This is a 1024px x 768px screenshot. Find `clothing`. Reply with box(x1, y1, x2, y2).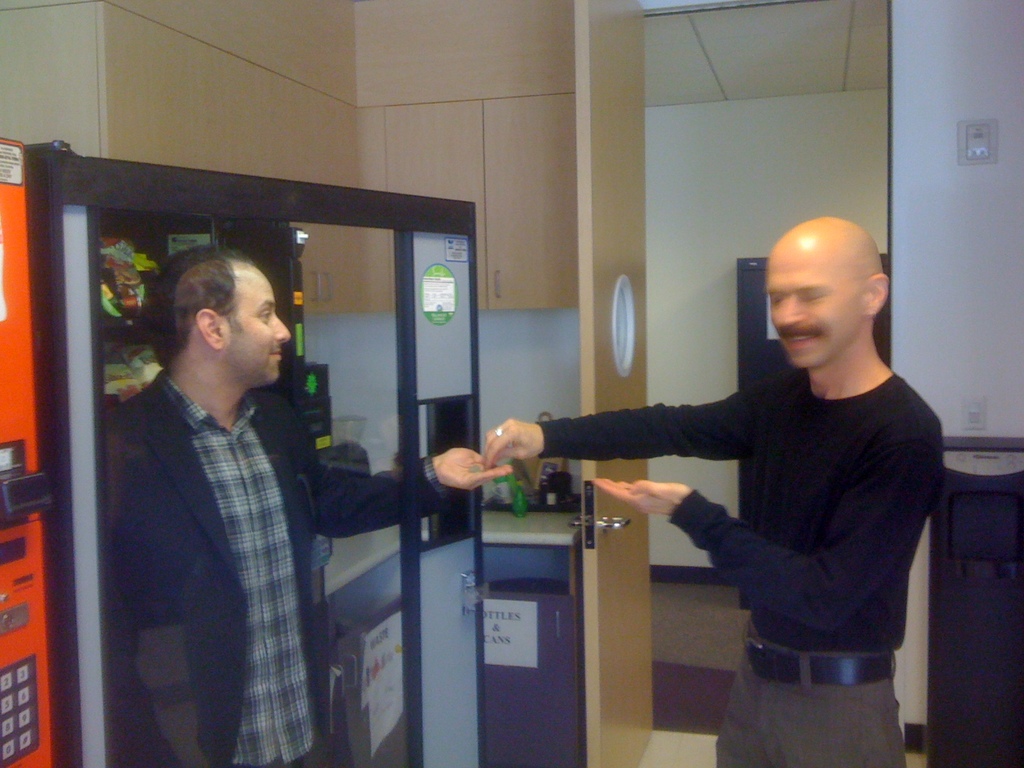
box(112, 368, 454, 767).
